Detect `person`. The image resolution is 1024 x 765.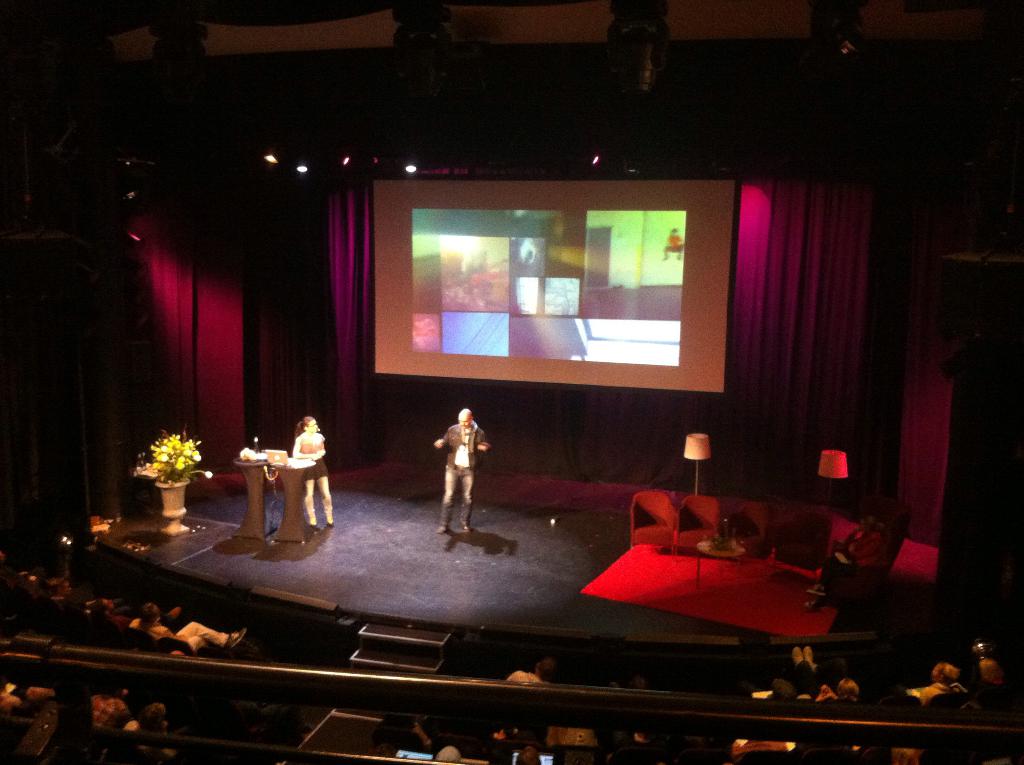
804 519 886 611.
